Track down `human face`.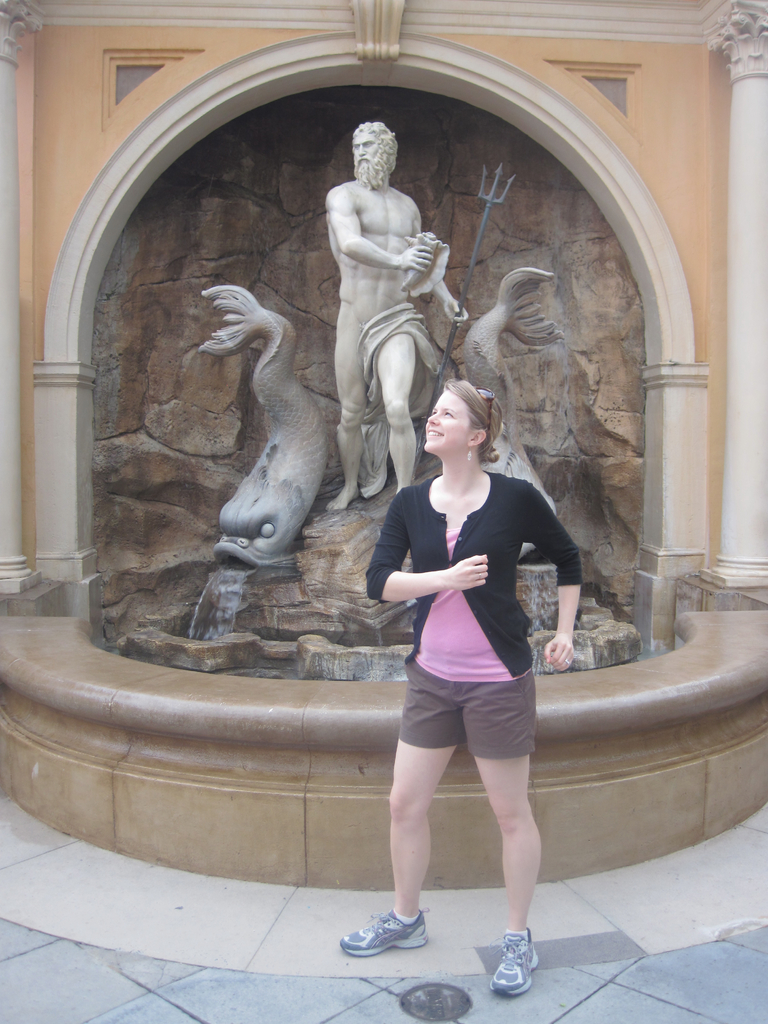
Tracked to {"x1": 422, "y1": 389, "x2": 472, "y2": 452}.
